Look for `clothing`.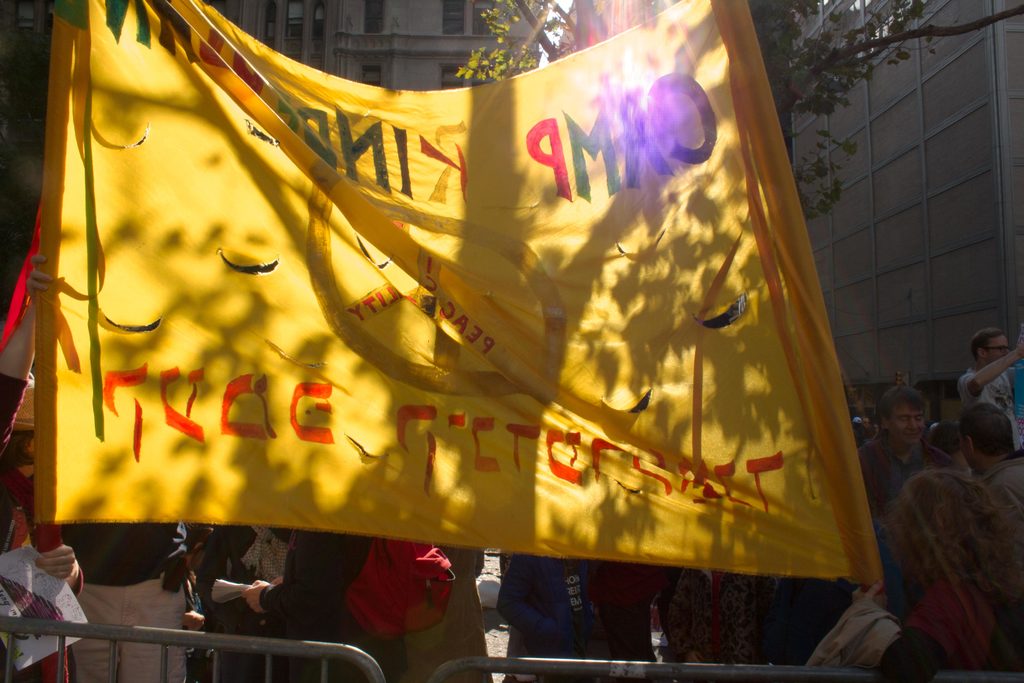
Found: Rect(955, 363, 1023, 465).
